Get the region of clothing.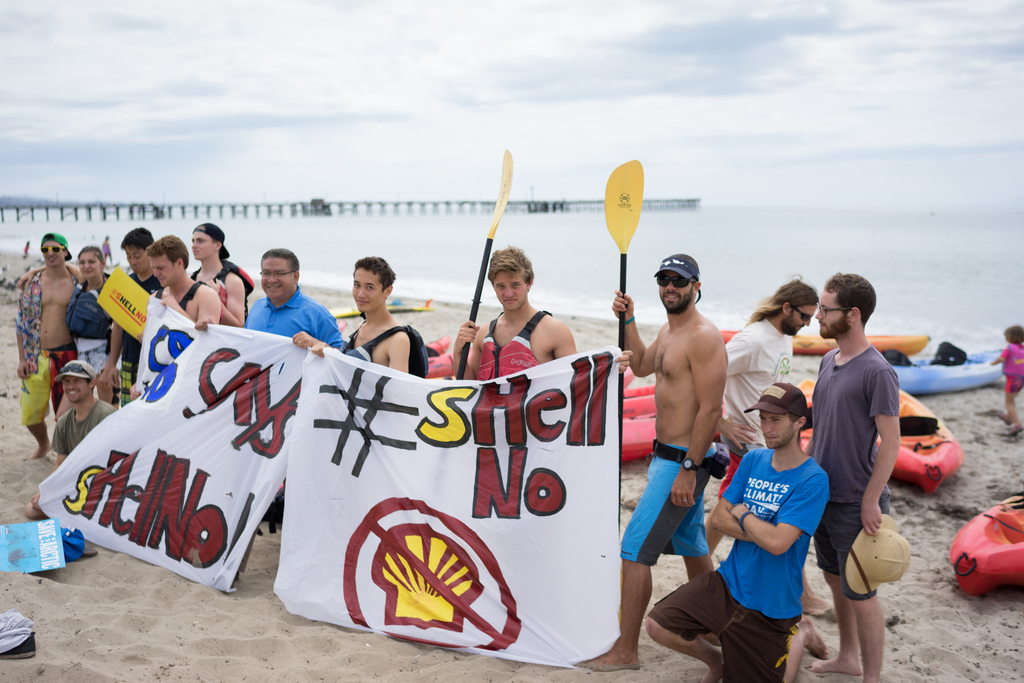
118,266,164,399.
